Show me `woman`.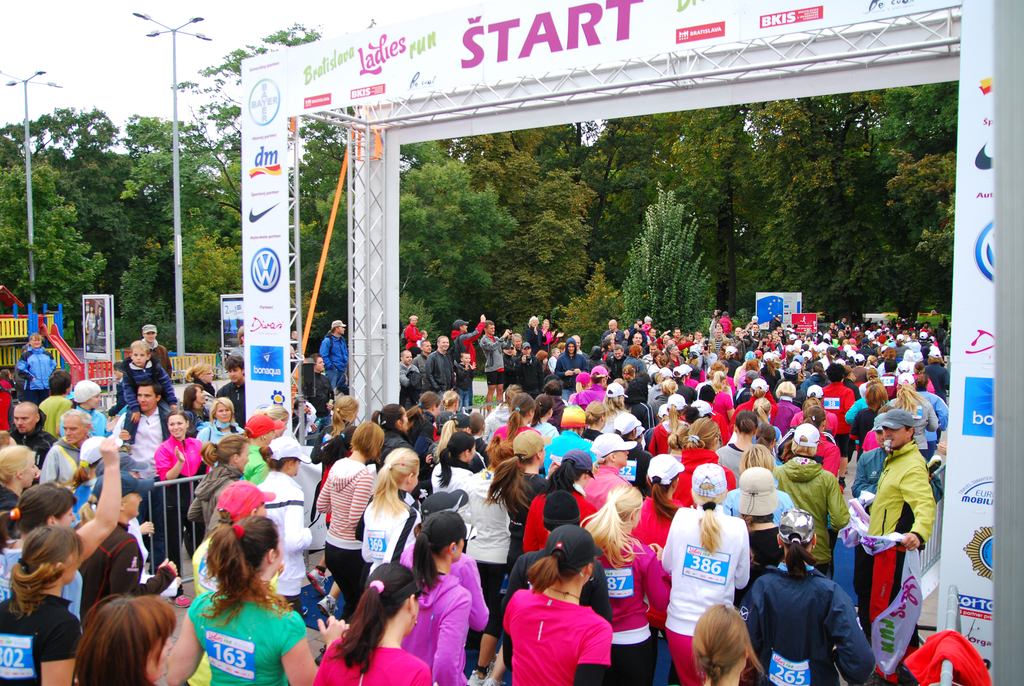
`woman` is here: 435:386:465:427.
